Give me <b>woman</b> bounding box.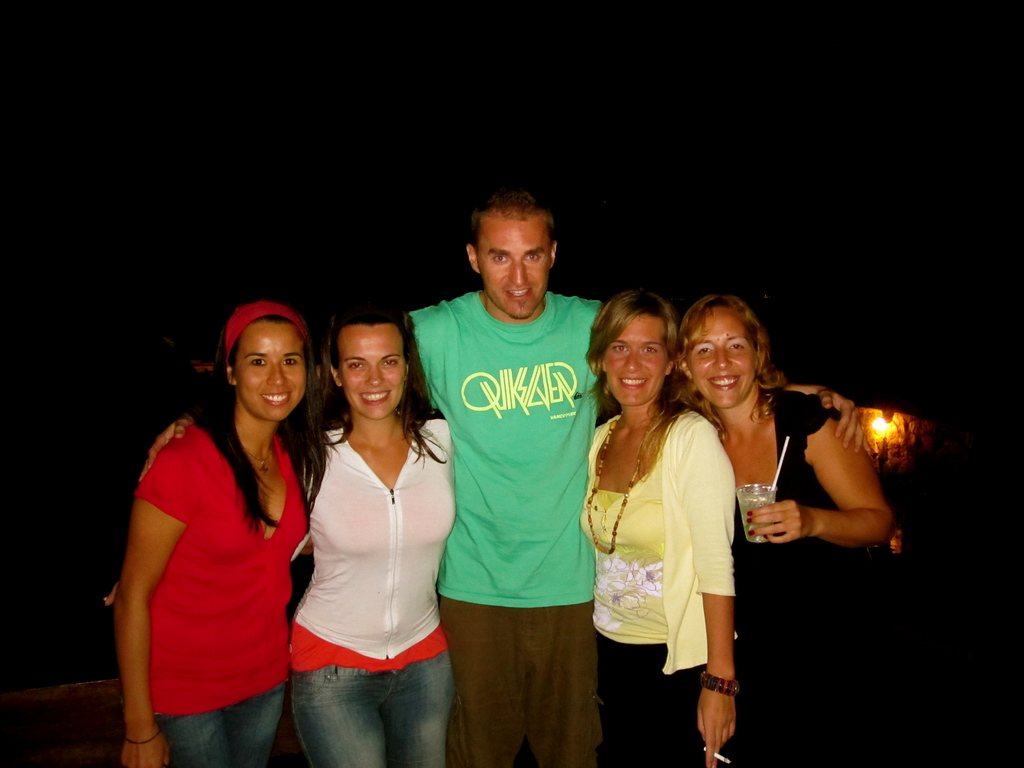
<box>137,307,476,767</box>.
